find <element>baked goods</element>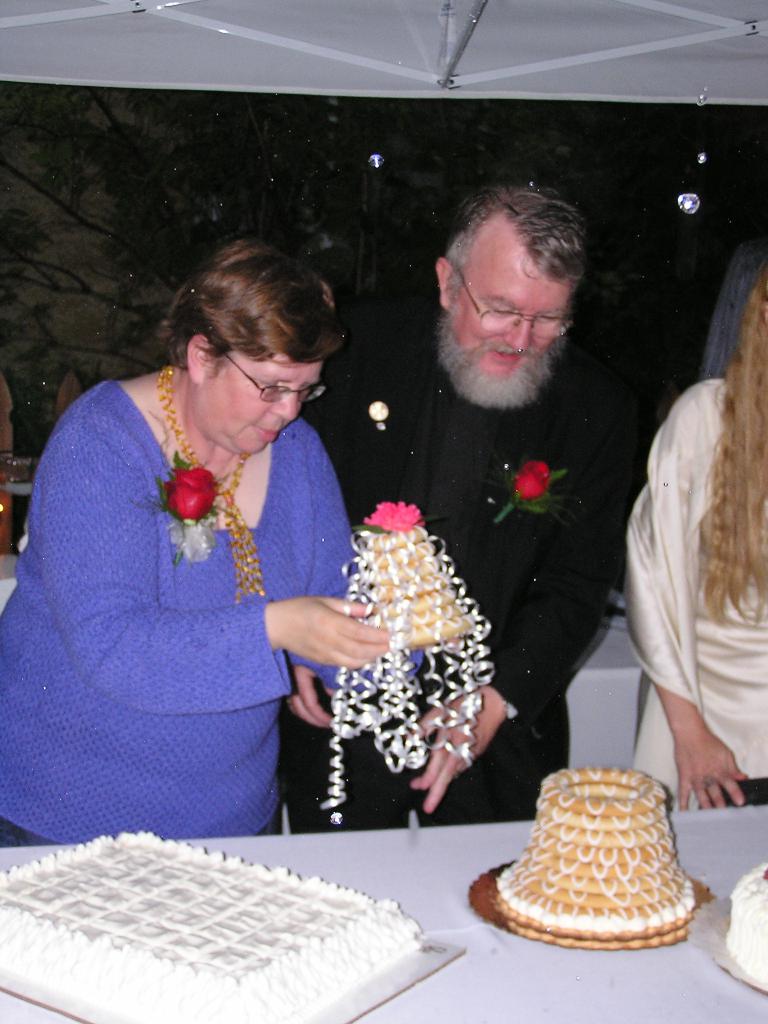
[left=724, top=858, right=767, bottom=994]
